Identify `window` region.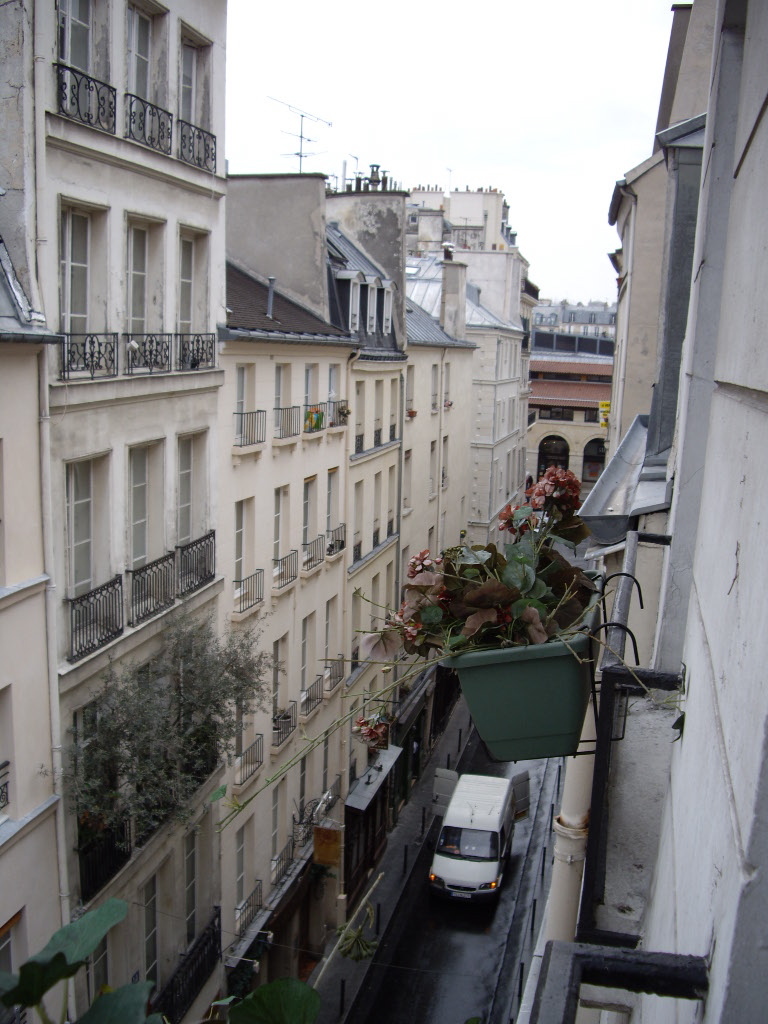
Region: Rect(130, 219, 156, 362).
